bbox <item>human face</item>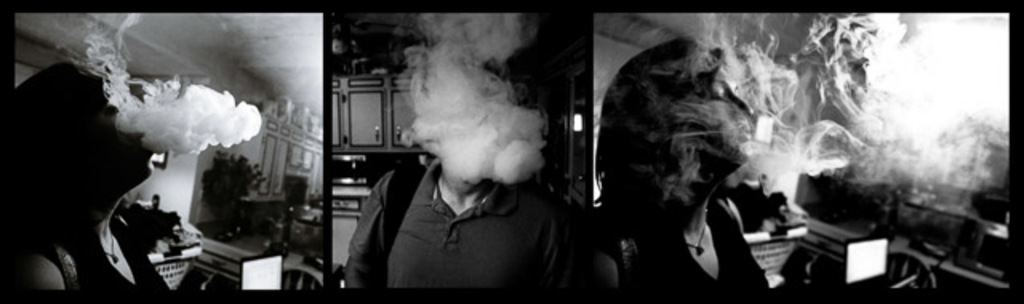
83/66/155/187
